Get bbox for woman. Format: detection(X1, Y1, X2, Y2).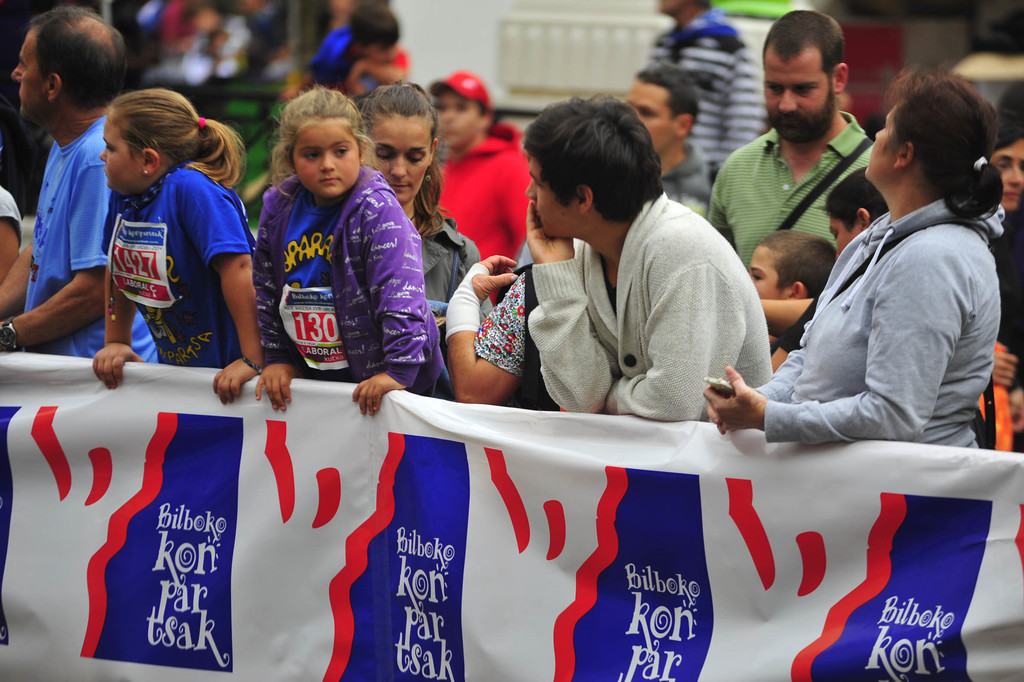
detection(748, 71, 1010, 508).
